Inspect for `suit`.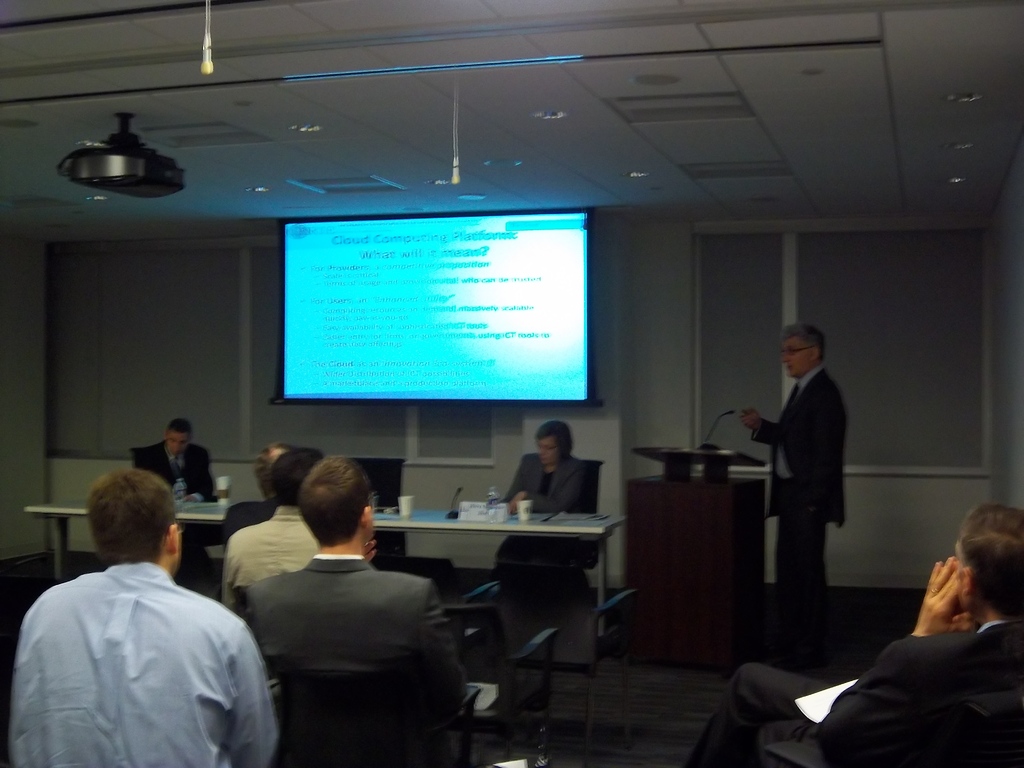
Inspection: 686,621,1023,767.
